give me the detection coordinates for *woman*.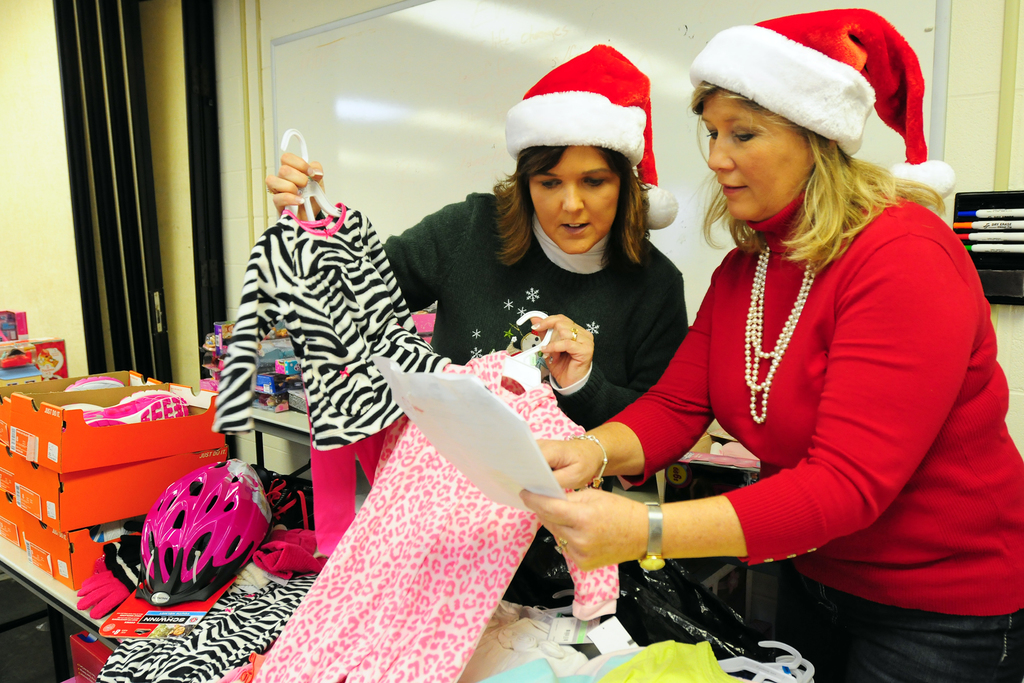
BBox(558, 32, 991, 666).
